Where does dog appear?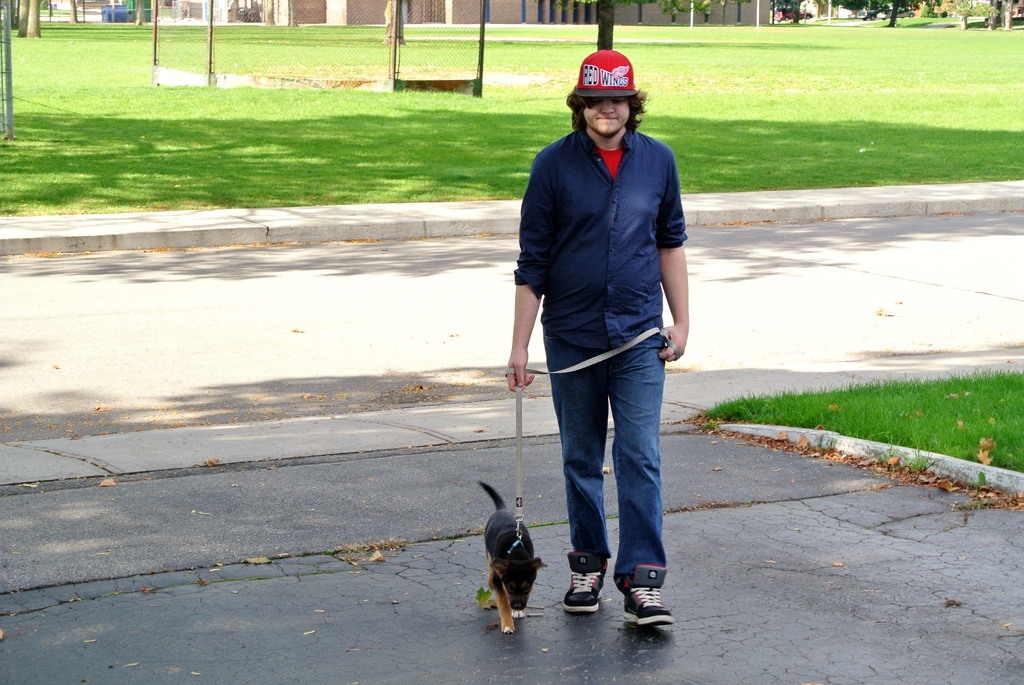
Appears at detection(473, 482, 548, 638).
